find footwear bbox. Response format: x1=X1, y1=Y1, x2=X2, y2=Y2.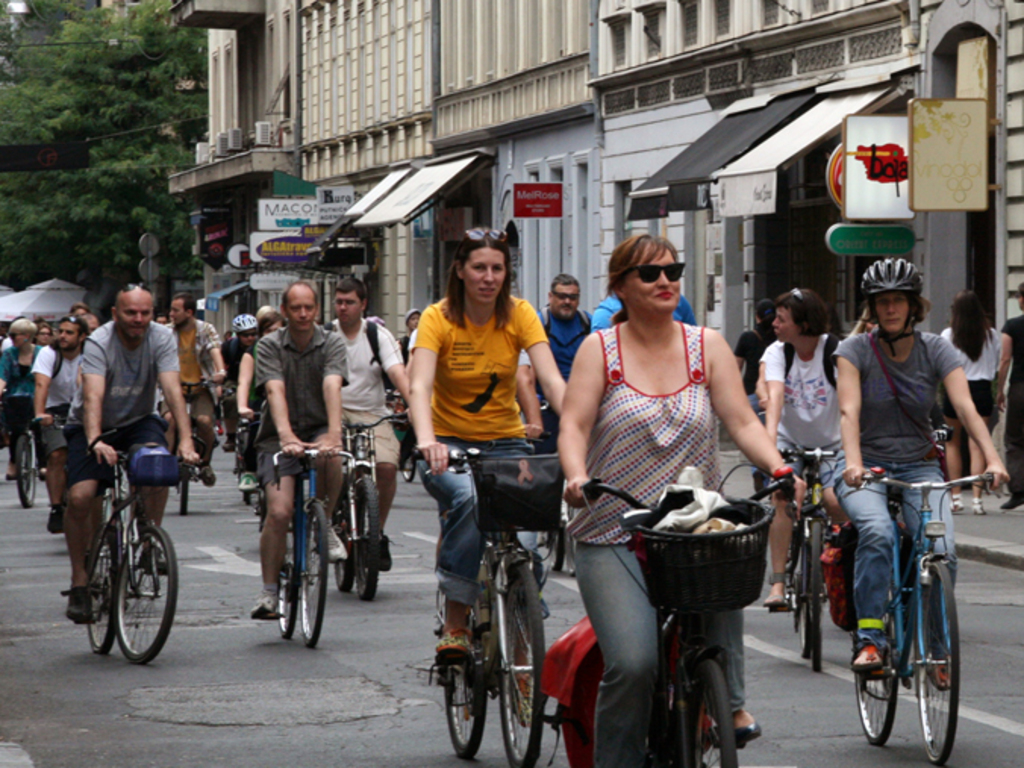
x1=251, y1=588, x2=289, y2=618.
